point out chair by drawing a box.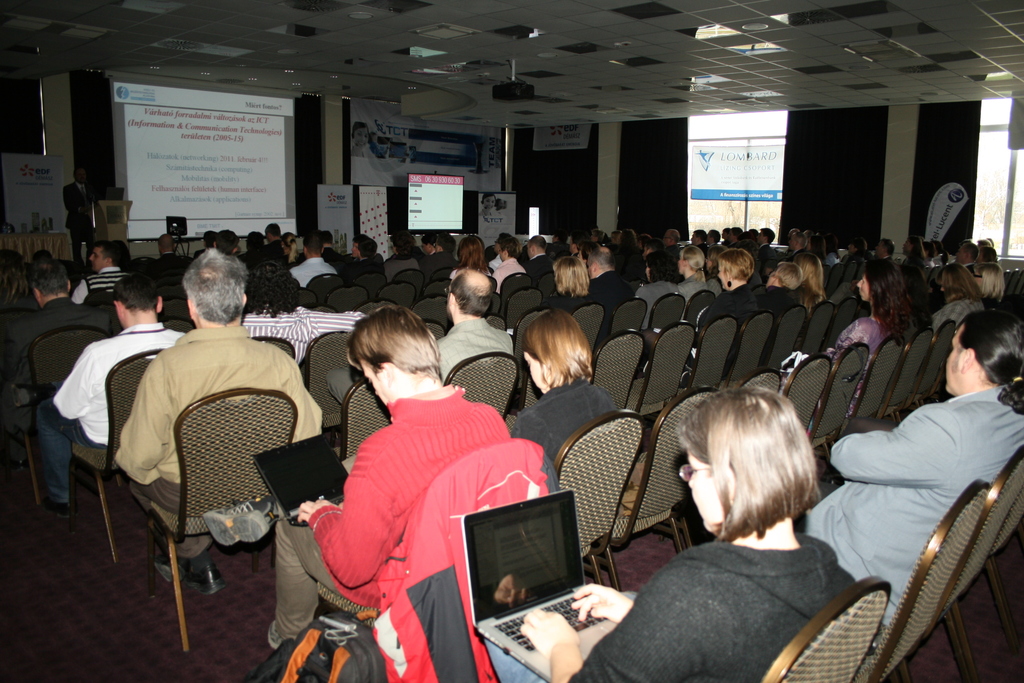
509,284,540,325.
